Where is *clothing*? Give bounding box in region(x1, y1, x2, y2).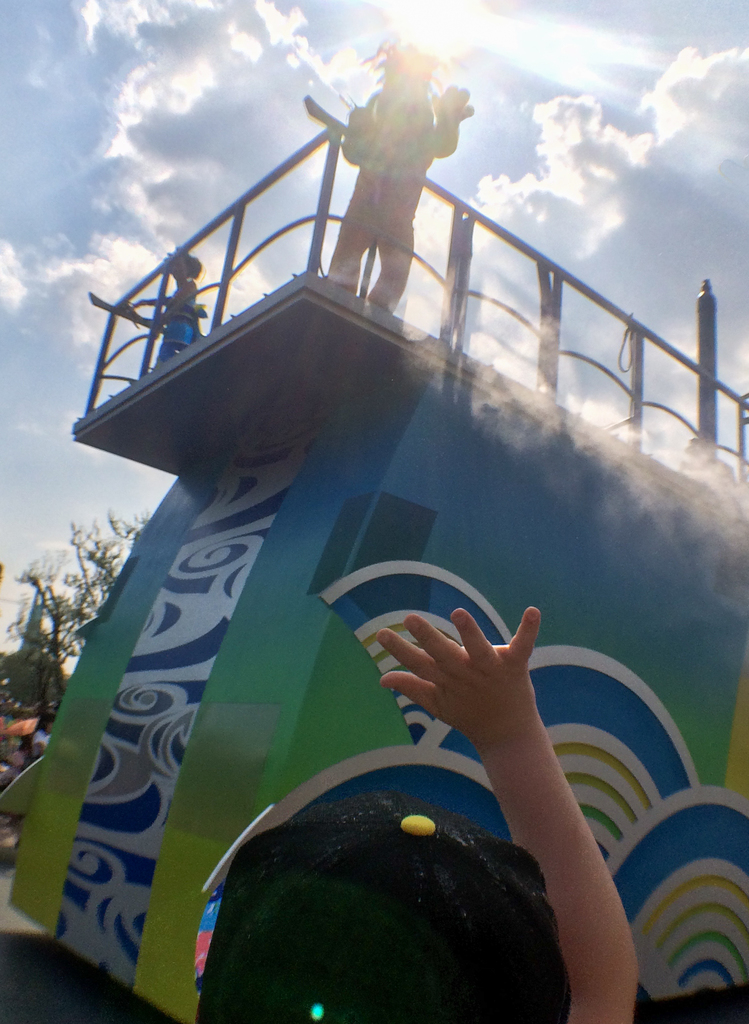
region(335, 82, 451, 319).
